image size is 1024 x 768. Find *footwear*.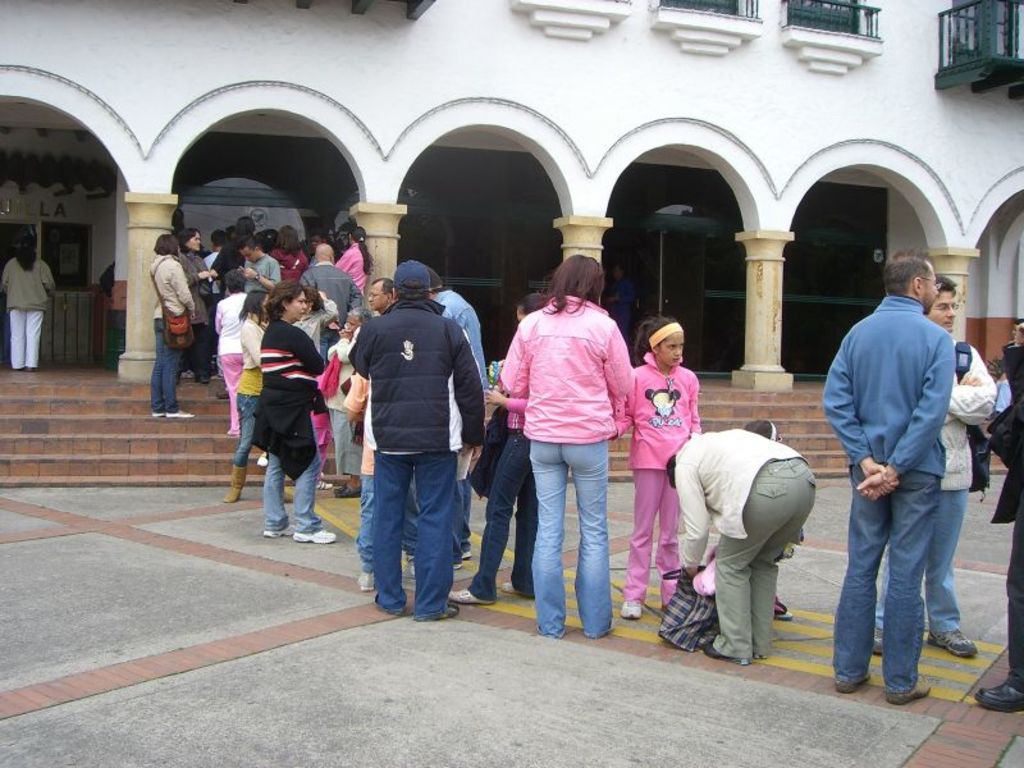
{"left": 972, "top": 687, "right": 1023, "bottom": 719}.
